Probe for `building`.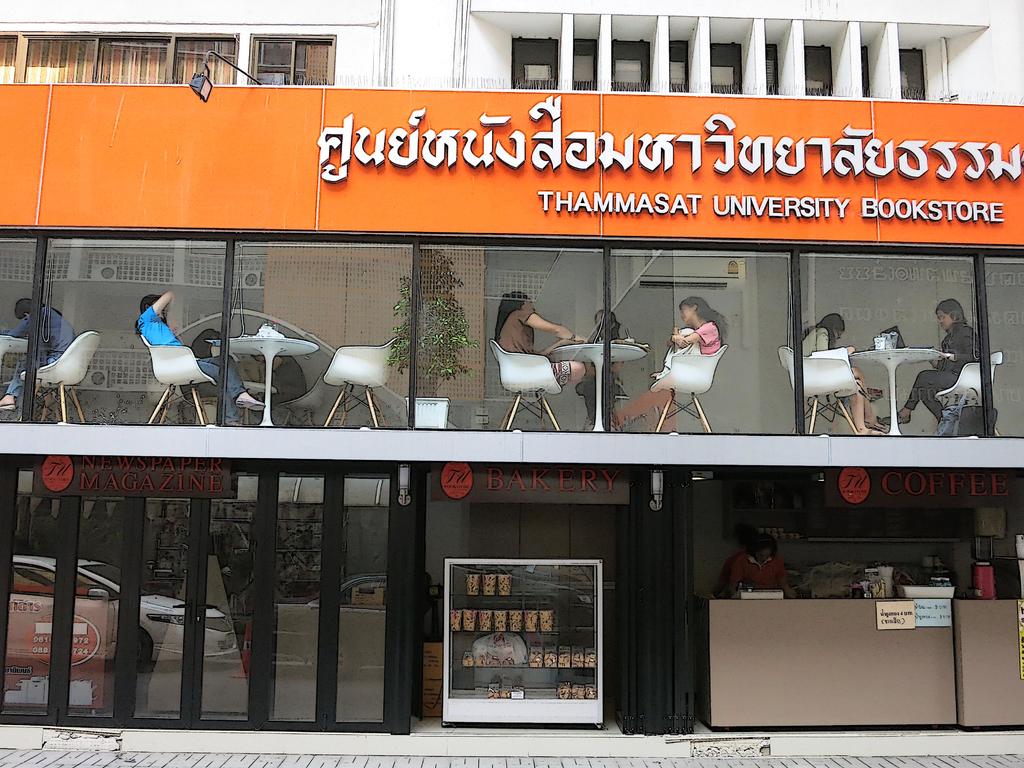
Probe result: l=0, t=0, r=1023, b=753.
